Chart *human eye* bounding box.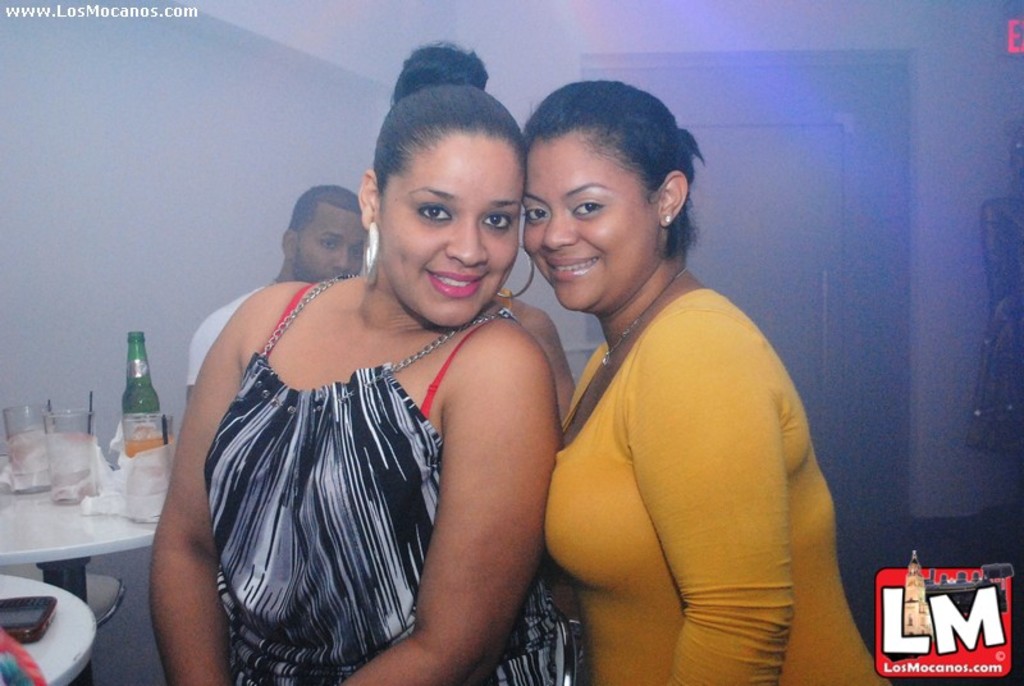
Charted: x1=476 y1=205 x2=515 y2=235.
